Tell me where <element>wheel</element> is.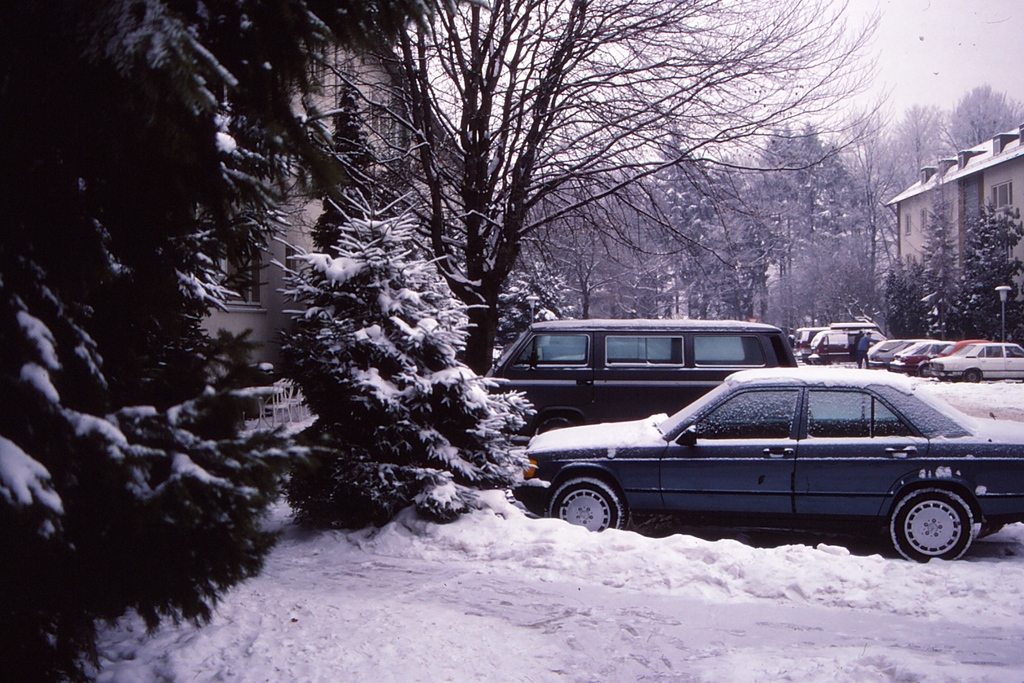
<element>wheel</element> is at [540, 473, 632, 535].
